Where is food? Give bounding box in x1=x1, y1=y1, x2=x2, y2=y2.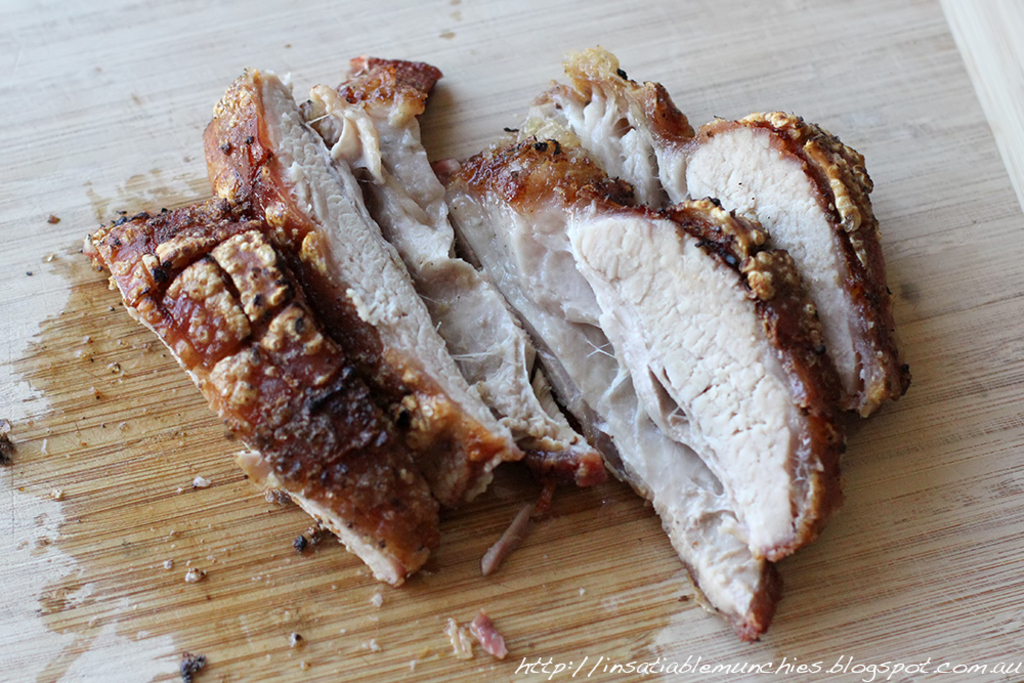
x1=77, y1=68, x2=920, y2=585.
